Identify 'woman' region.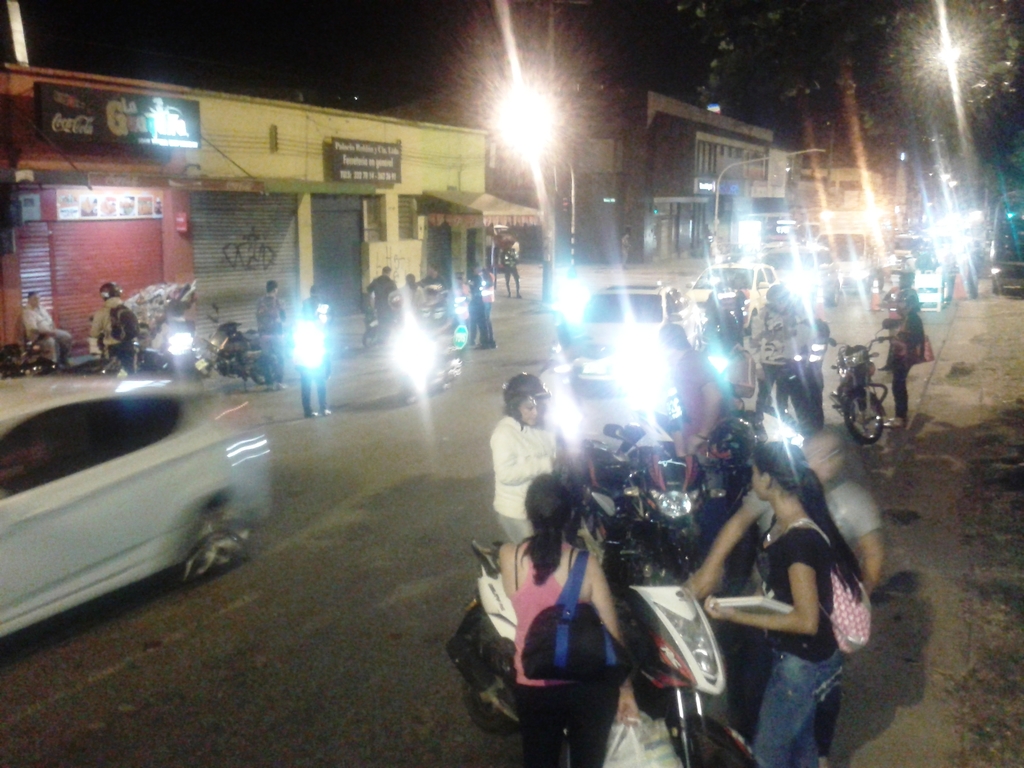
Region: box(499, 471, 627, 767).
